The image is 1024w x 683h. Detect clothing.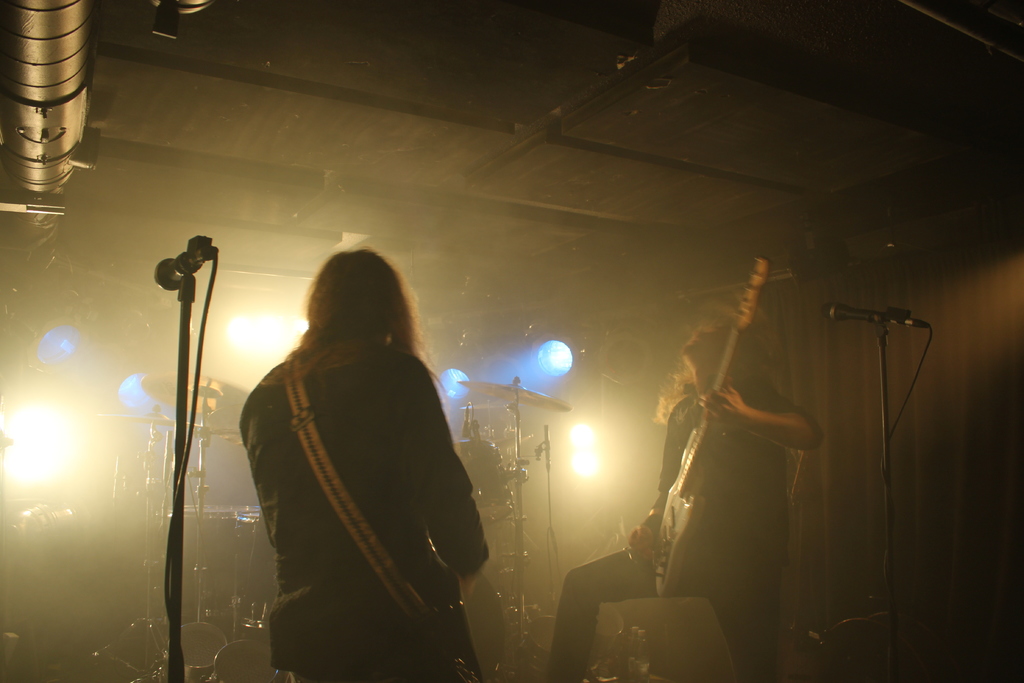
Detection: left=543, top=376, right=821, bottom=682.
